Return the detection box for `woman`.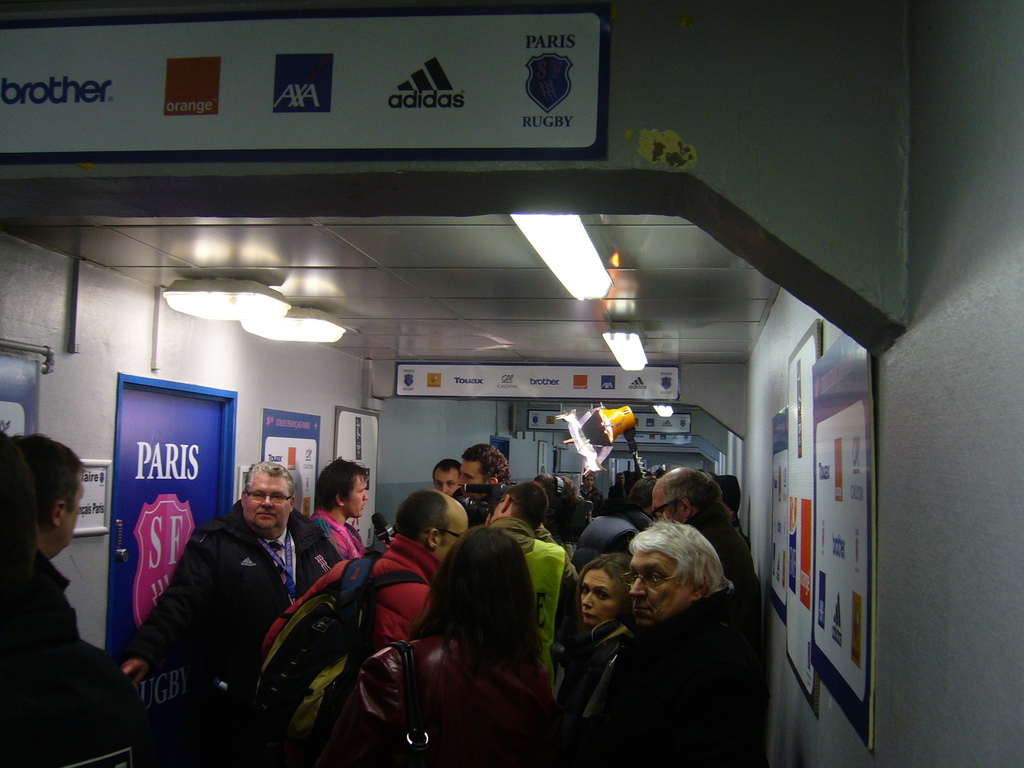
x1=558 y1=552 x2=640 y2=767.
